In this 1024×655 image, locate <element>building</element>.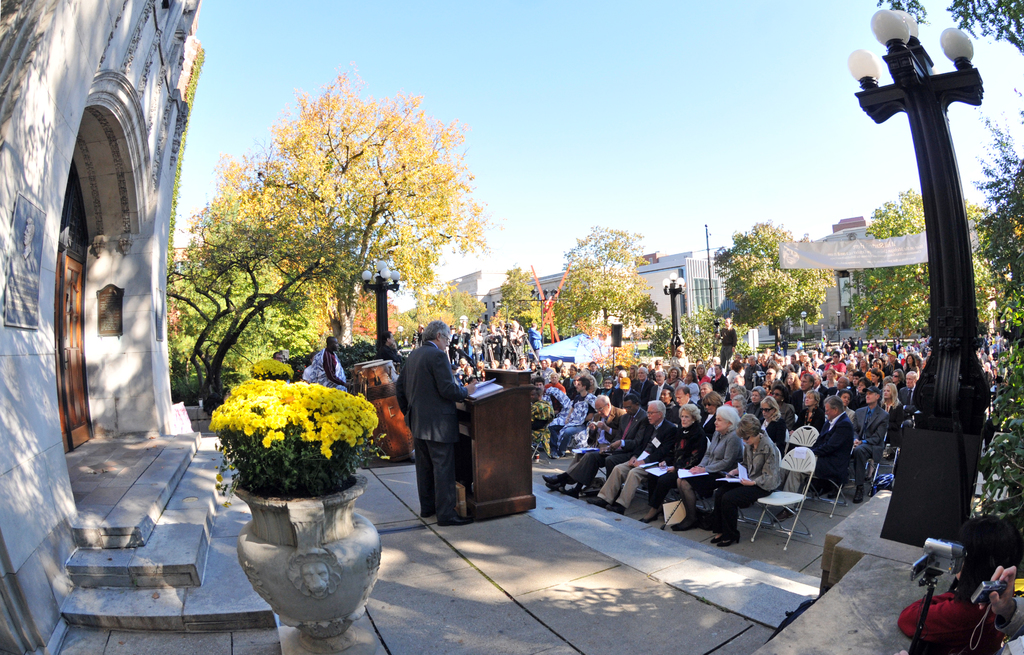
Bounding box: {"x1": 481, "y1": 267, "x2": 588, "y2": 347}.
